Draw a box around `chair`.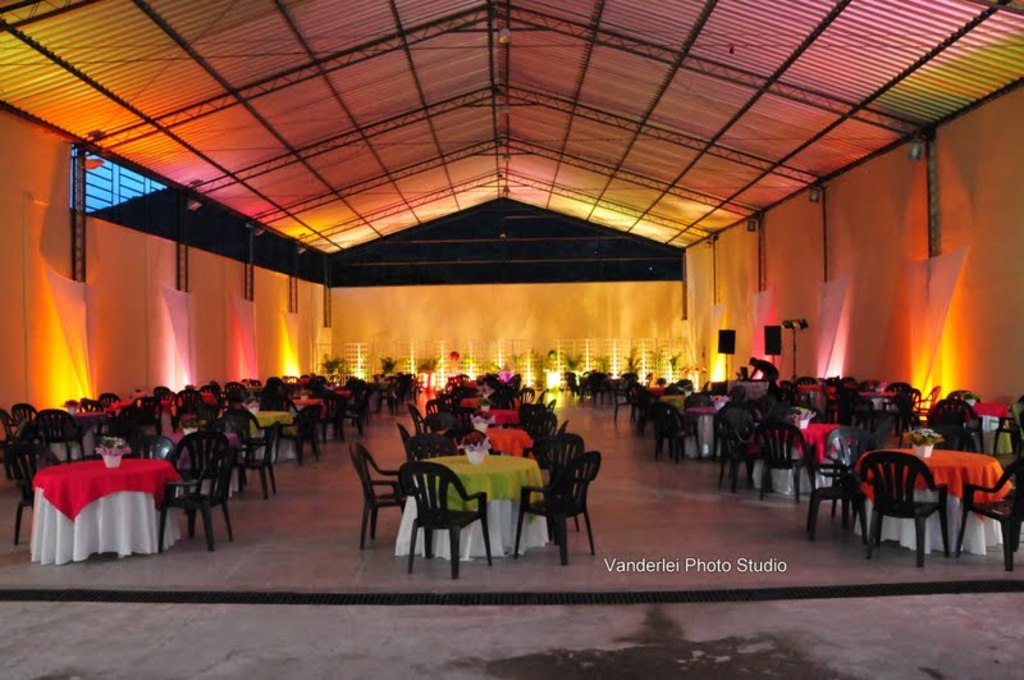
bbox(413, 398, 444, 423).
